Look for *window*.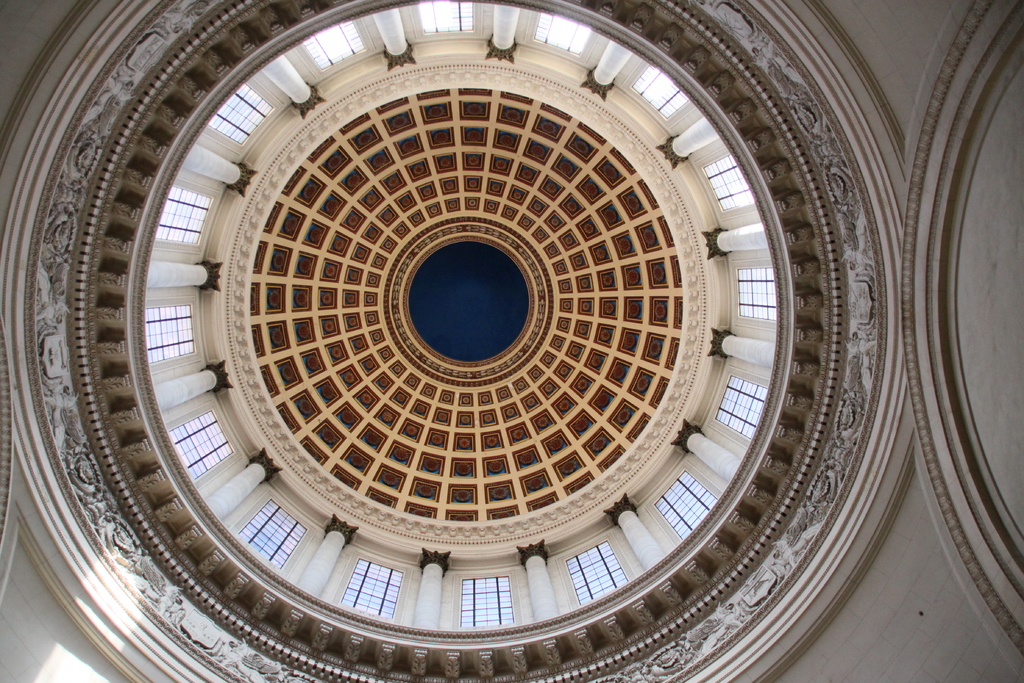
Found: {"x1": 653, "y1": 465, "x2": 719, "y2": 539}.
